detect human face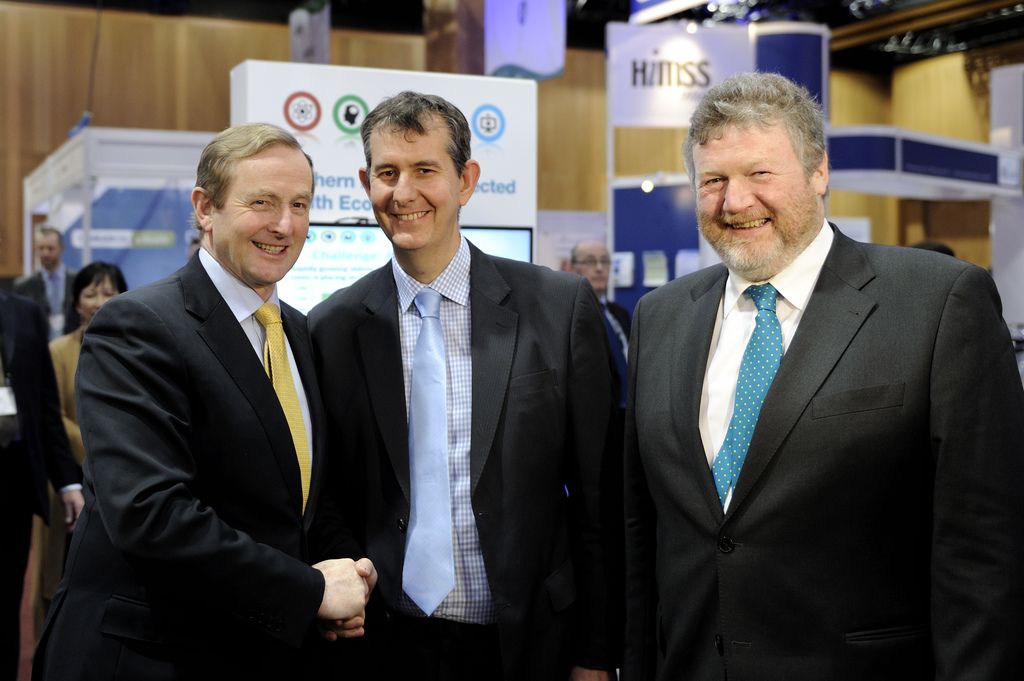
(692,128,817,272)
